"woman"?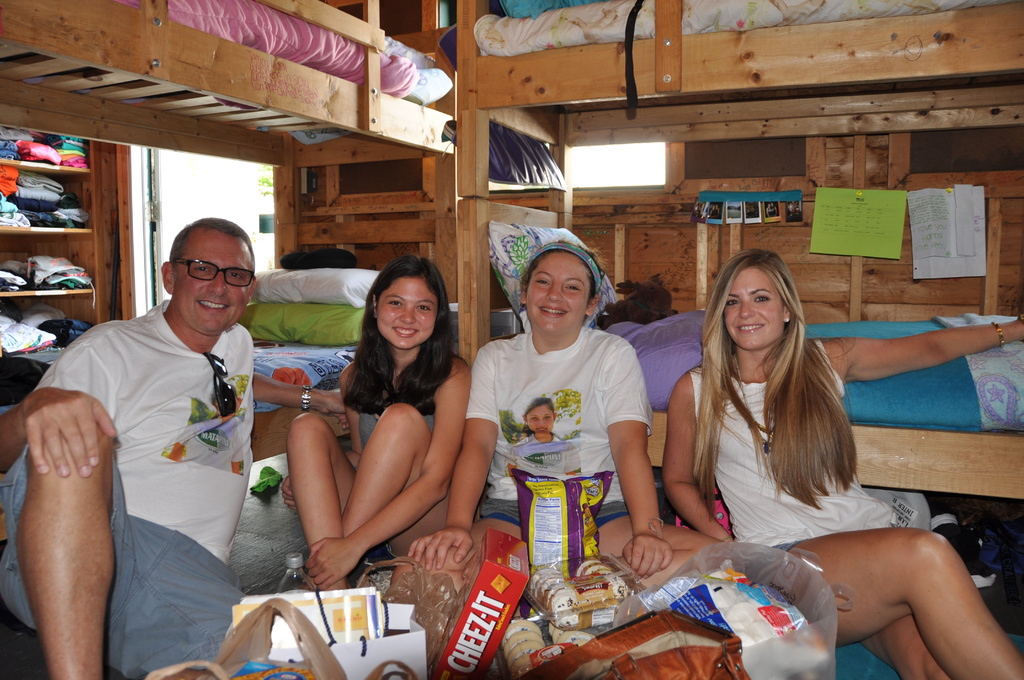
pyautogui.locateOnScreen(276, 255, 476, 622)
